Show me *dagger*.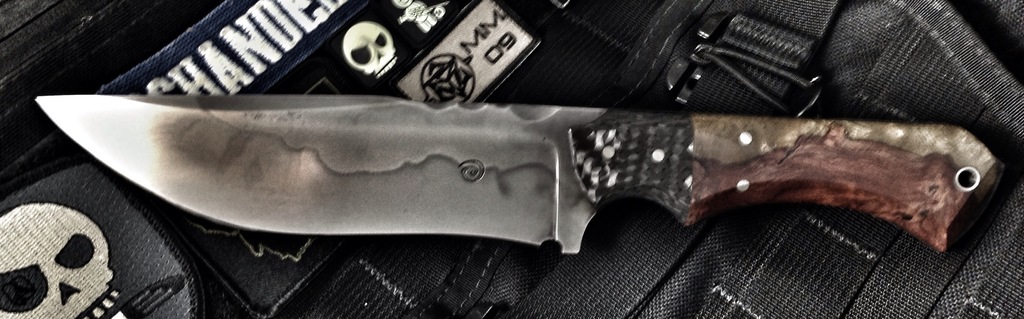
*dagger* is here: bbox=[34, 94, 1007, 259].
